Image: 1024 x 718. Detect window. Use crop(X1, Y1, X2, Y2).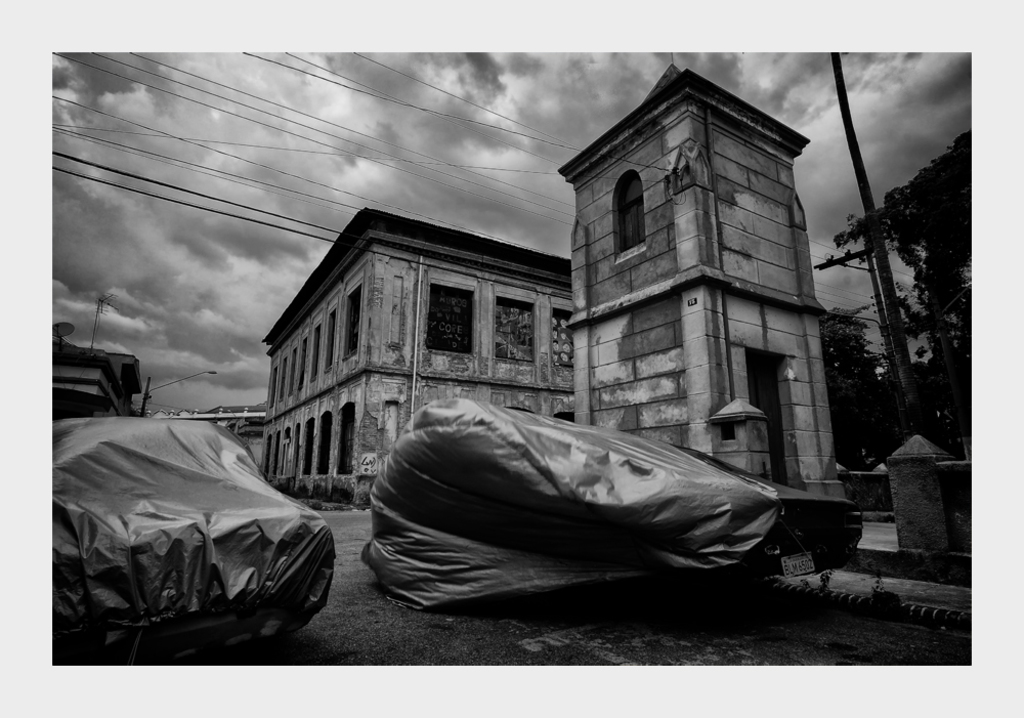
crop(278, 355, 291, 404).
